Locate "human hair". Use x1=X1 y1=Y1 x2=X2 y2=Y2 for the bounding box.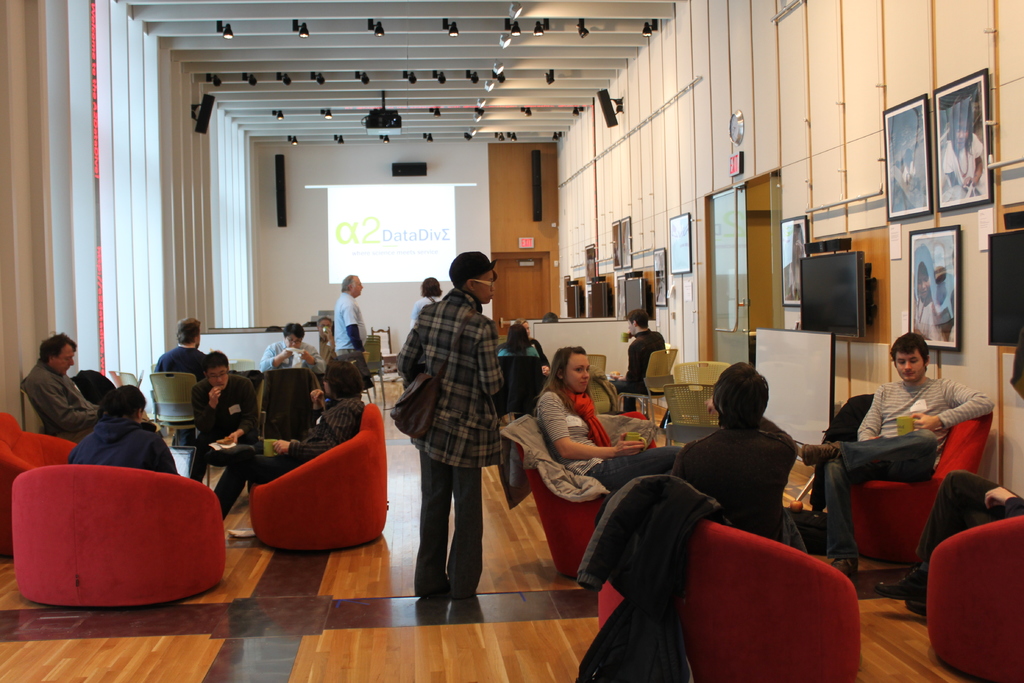
x1=202 y1=342 x2=238 y2=369.
